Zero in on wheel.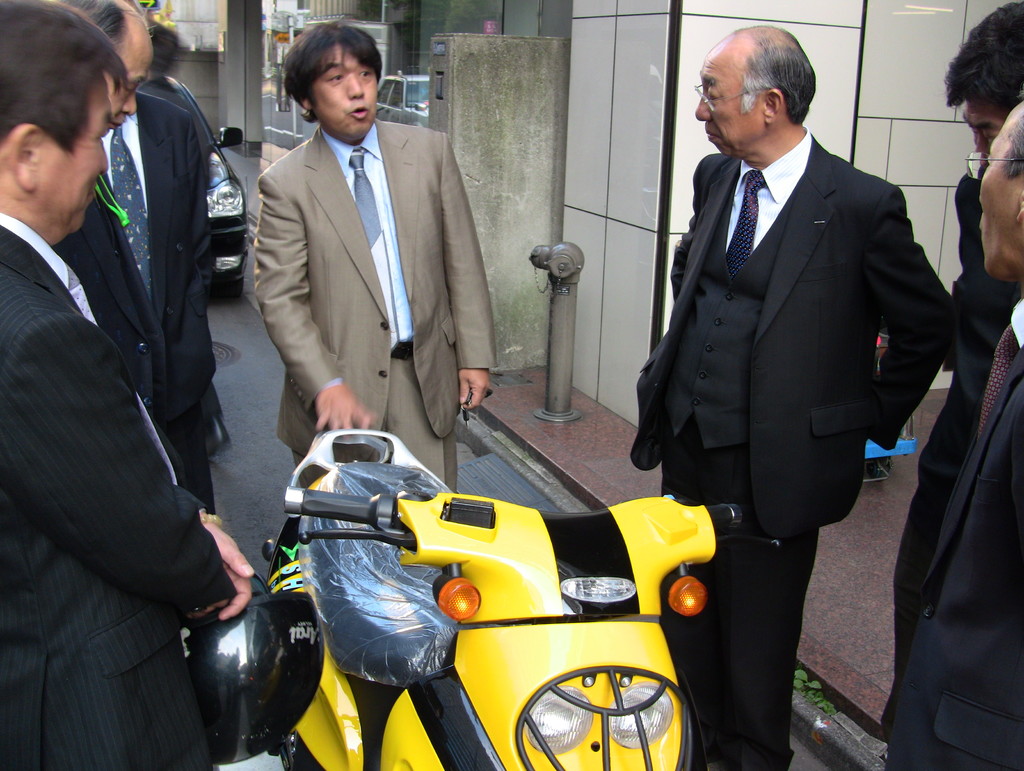
Zeroed in: detection(224, 282, 243, 298).
